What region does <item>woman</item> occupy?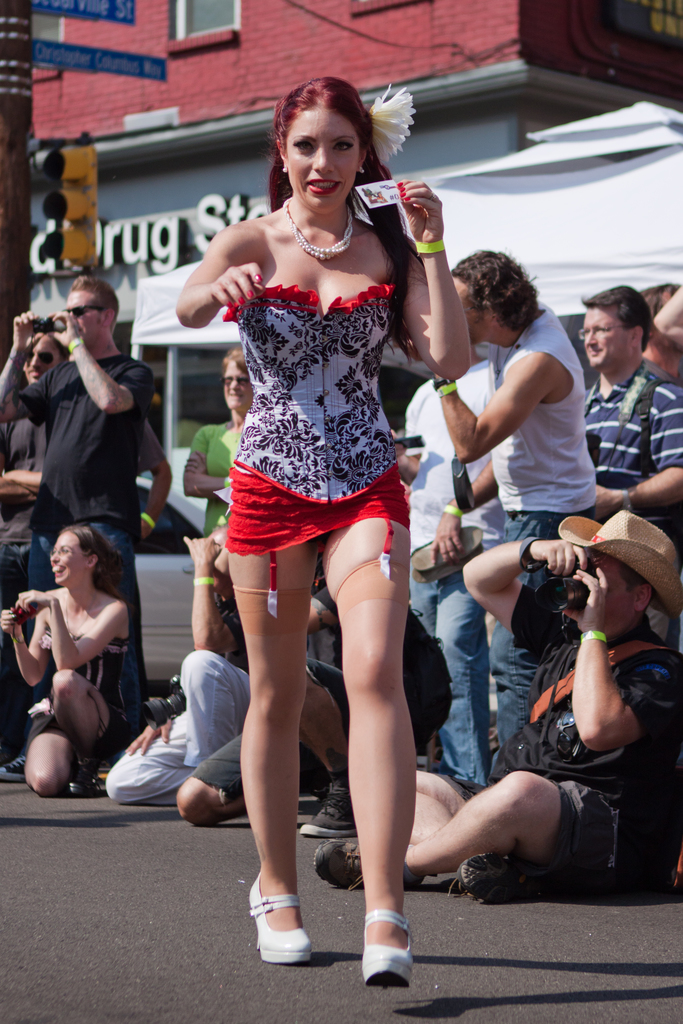
detection(0, 518, 152, 796).
